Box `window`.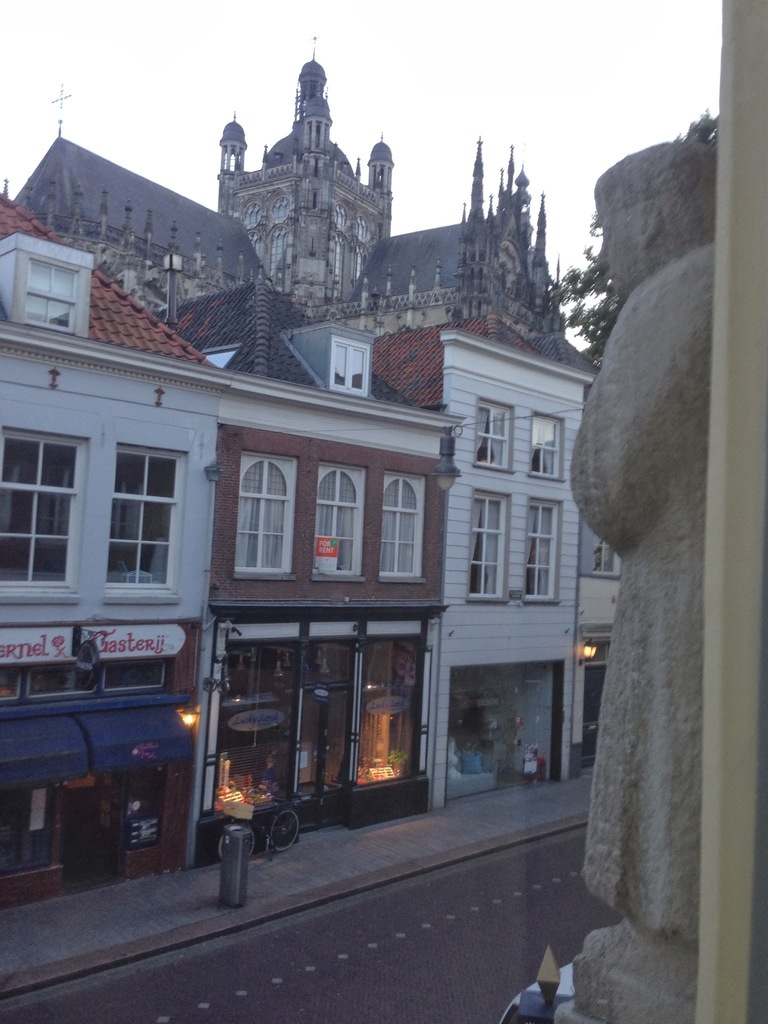
<box>374,472,422,579</box>.
